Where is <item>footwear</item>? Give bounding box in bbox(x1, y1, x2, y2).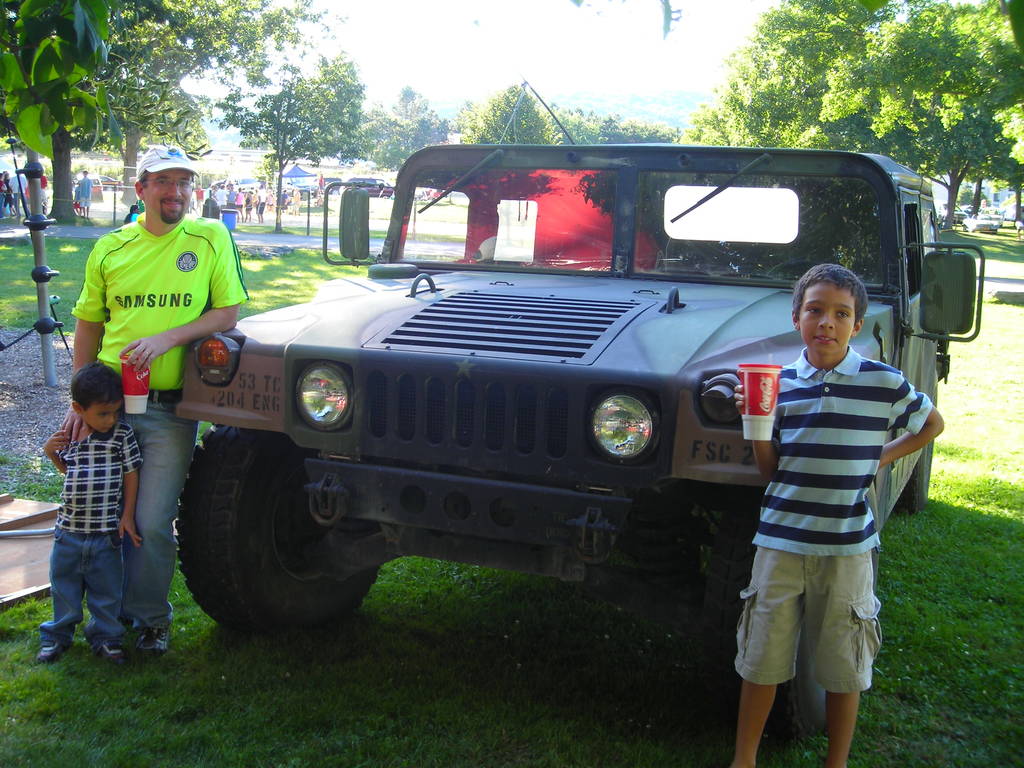
bbox(96, 639, 128, 660).
